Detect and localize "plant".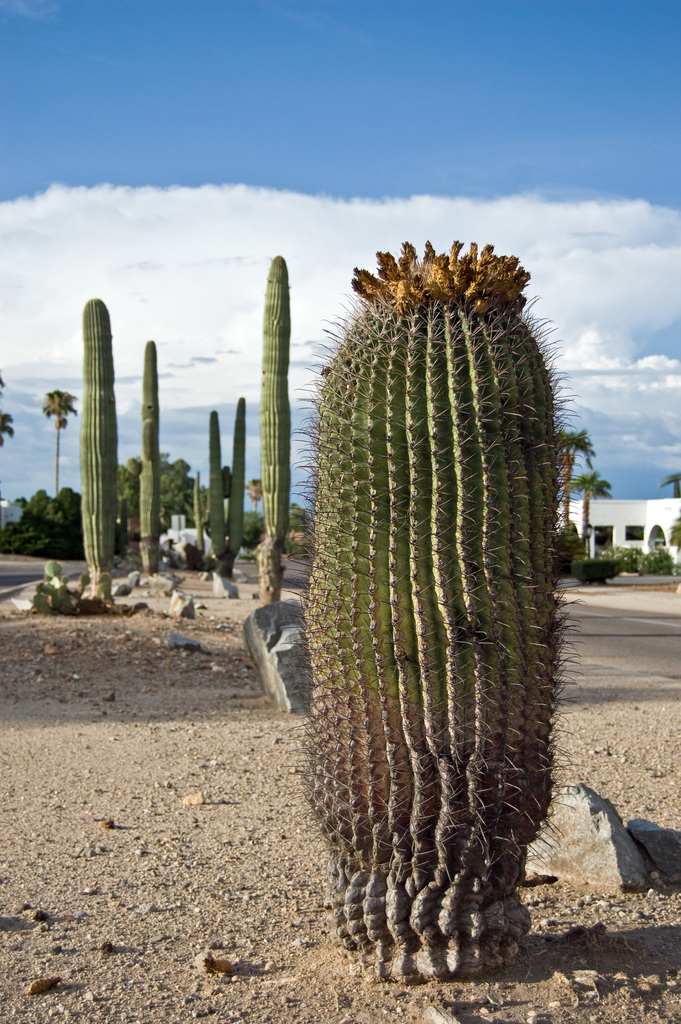
Localized at <box>70,289,121,576</box>.
